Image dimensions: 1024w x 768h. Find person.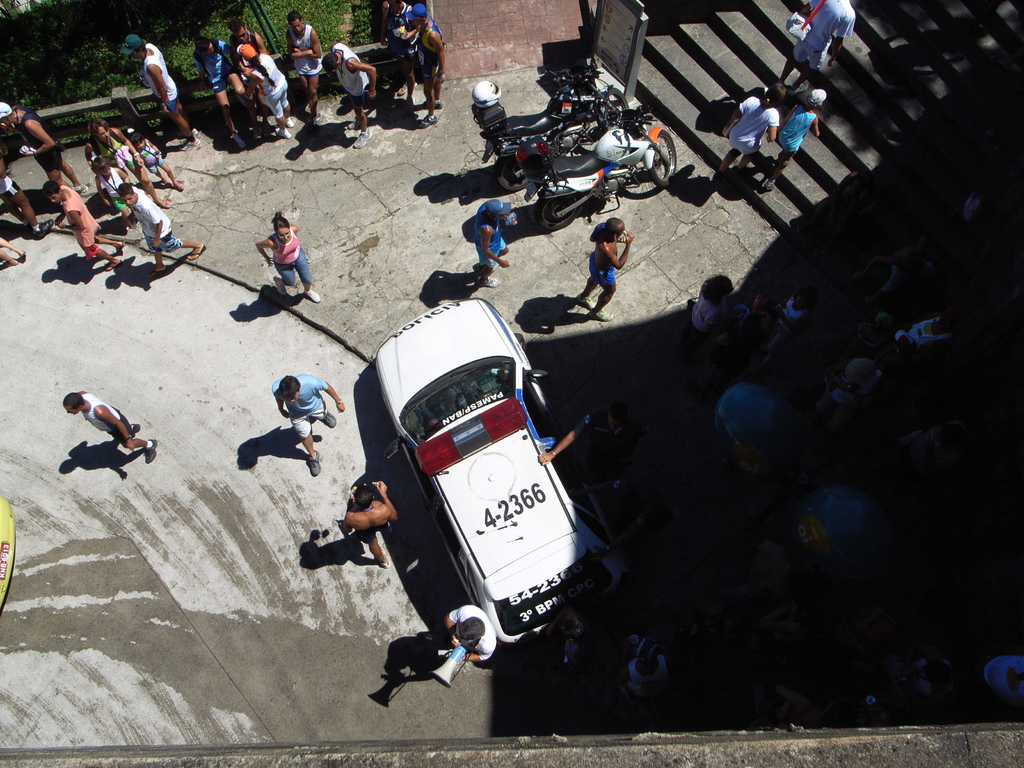
left=246, top=45, right=289, bottom=141.
